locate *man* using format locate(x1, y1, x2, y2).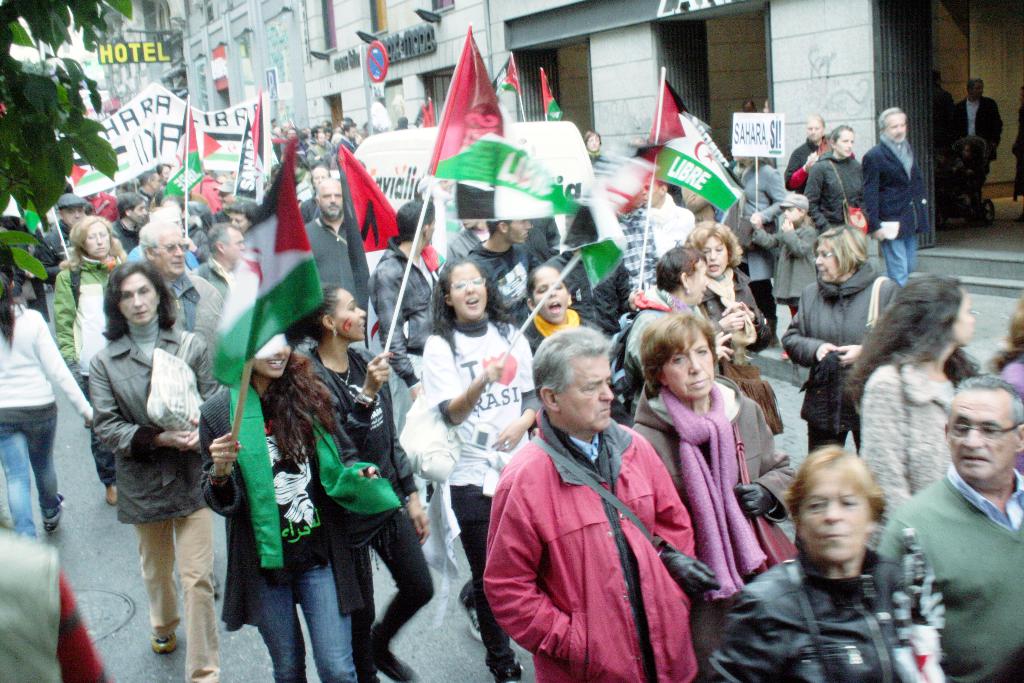
locate(478, 330, 688, 682).
